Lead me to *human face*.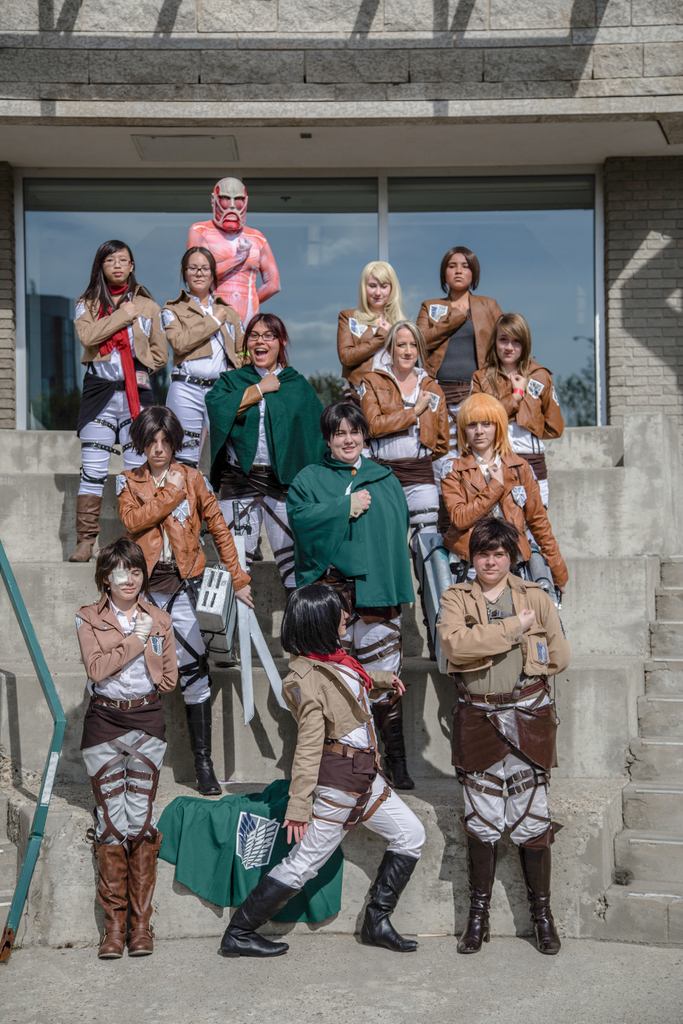
Lead to l=143, t=426, r=176, b=461.
